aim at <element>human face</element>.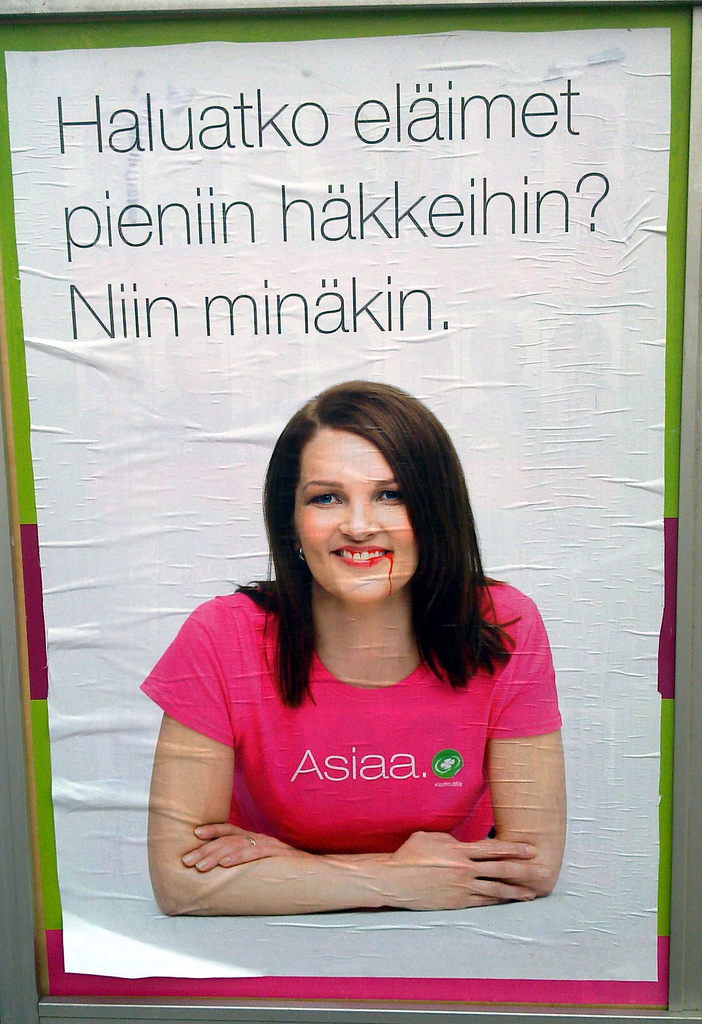
Aimed at 299,424,419,607.
